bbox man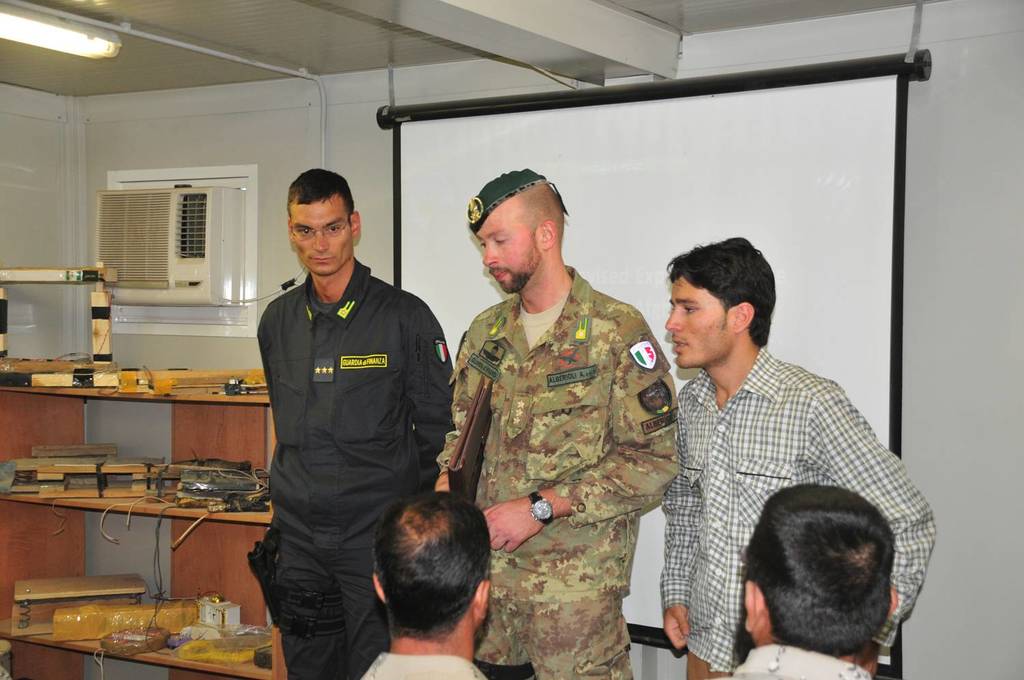
BBox(705, 484, 900, 679)
